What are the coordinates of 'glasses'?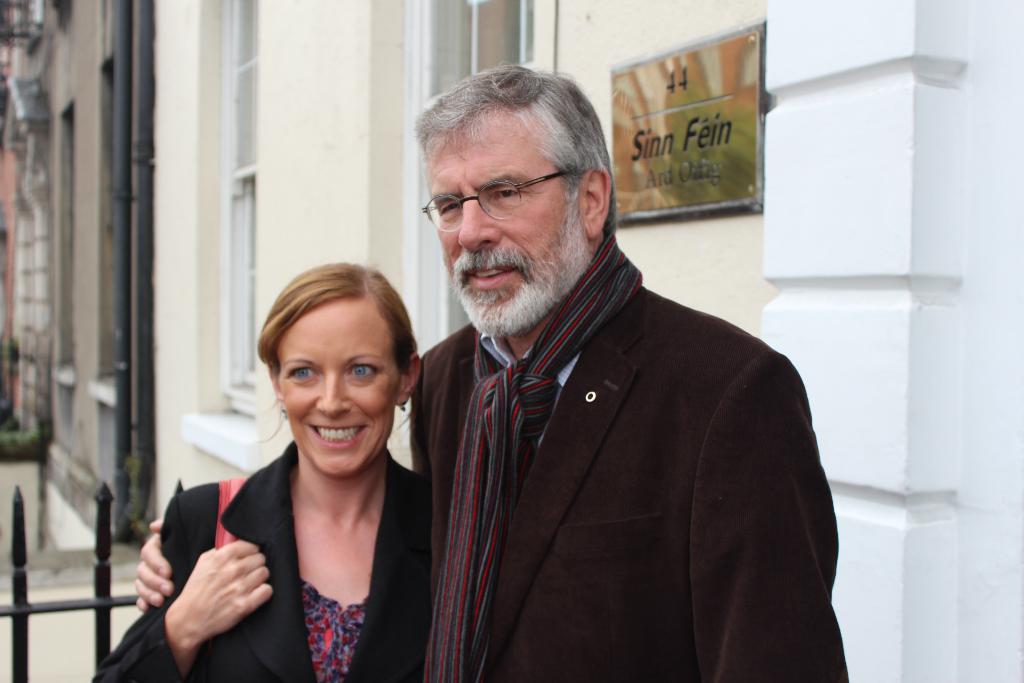
bbox=[421, 173, 572, 232].
